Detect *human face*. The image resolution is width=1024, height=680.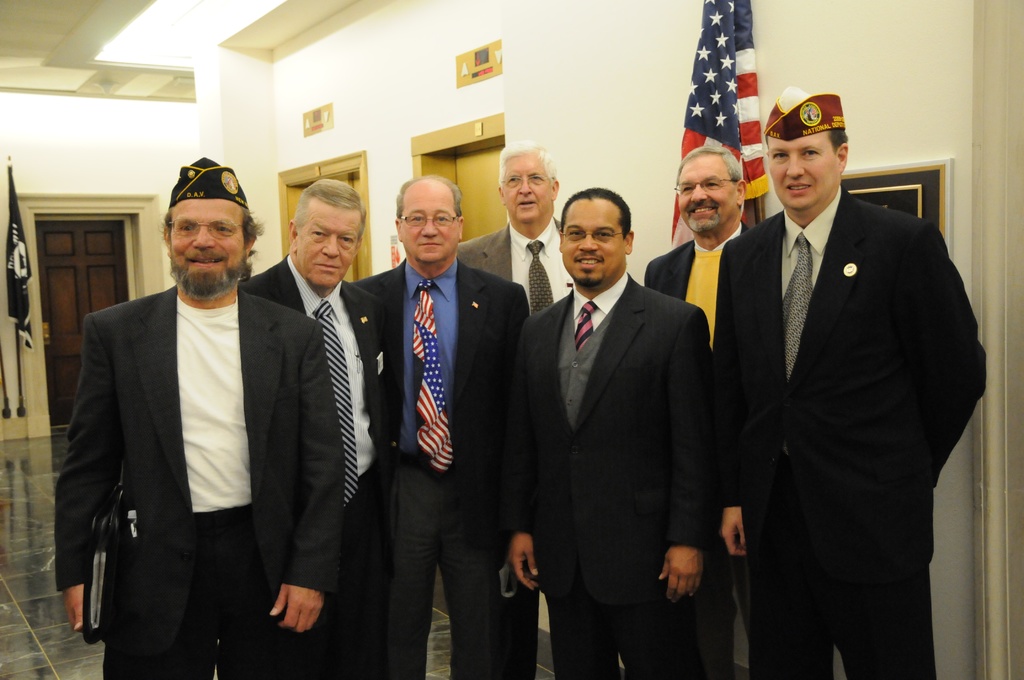
select_region(562, 199, 624, 286).
